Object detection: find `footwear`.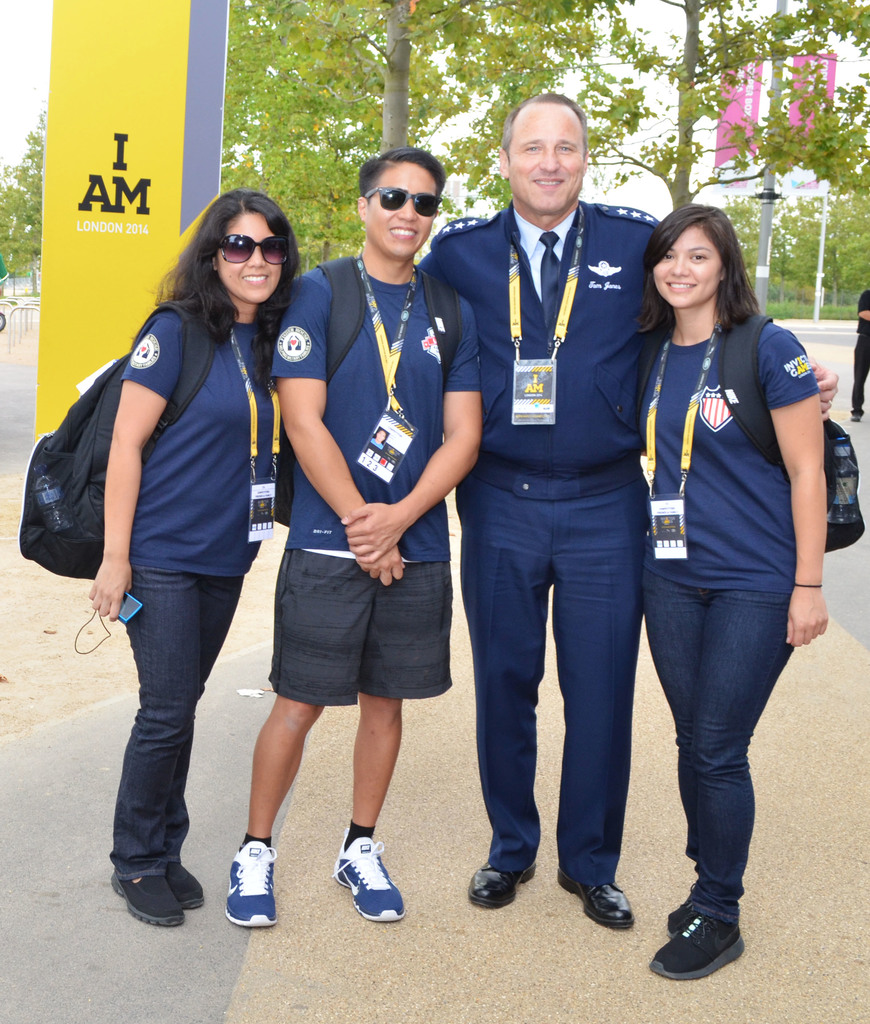
box(173, 851, 209, 913).
